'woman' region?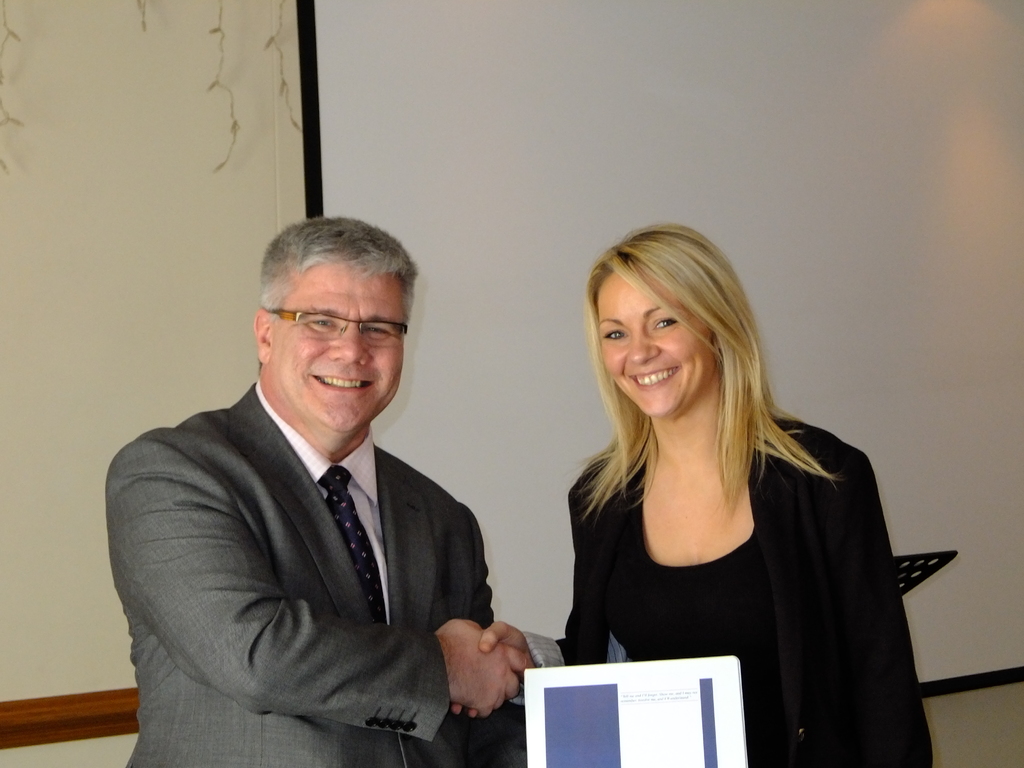
455/220/934/767
